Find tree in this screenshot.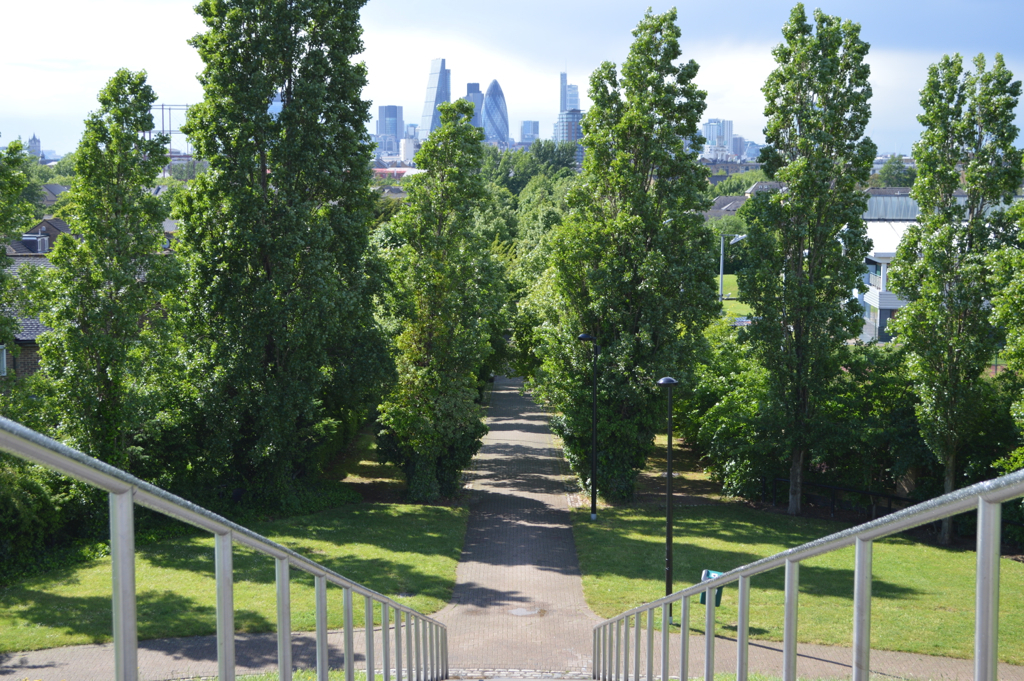
The bounding box for tree is 35/58/188/529.
